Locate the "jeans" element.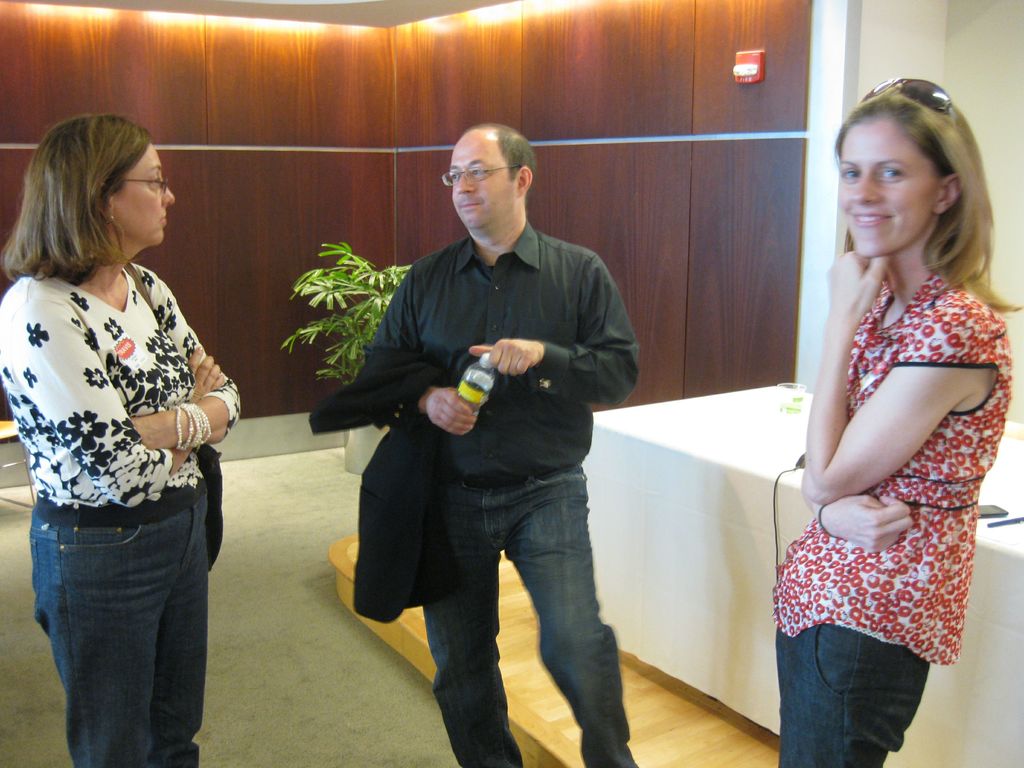
Element bbox: <region>29, 485, 202, 764</region>.
